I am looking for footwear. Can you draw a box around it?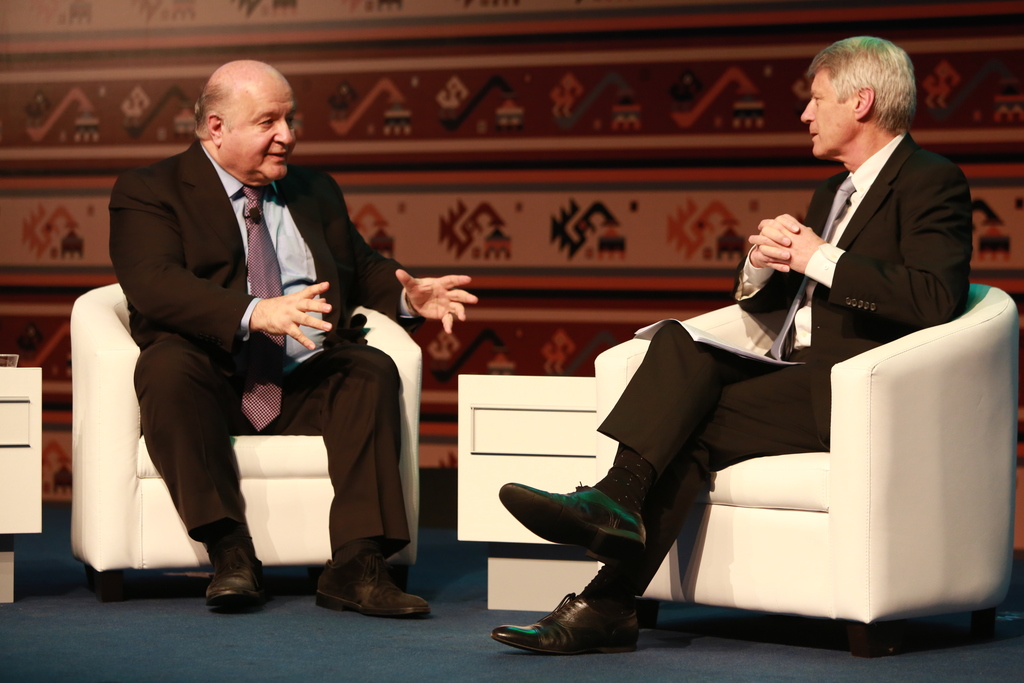
Sure, the bounding box is 314/547/432/620.
